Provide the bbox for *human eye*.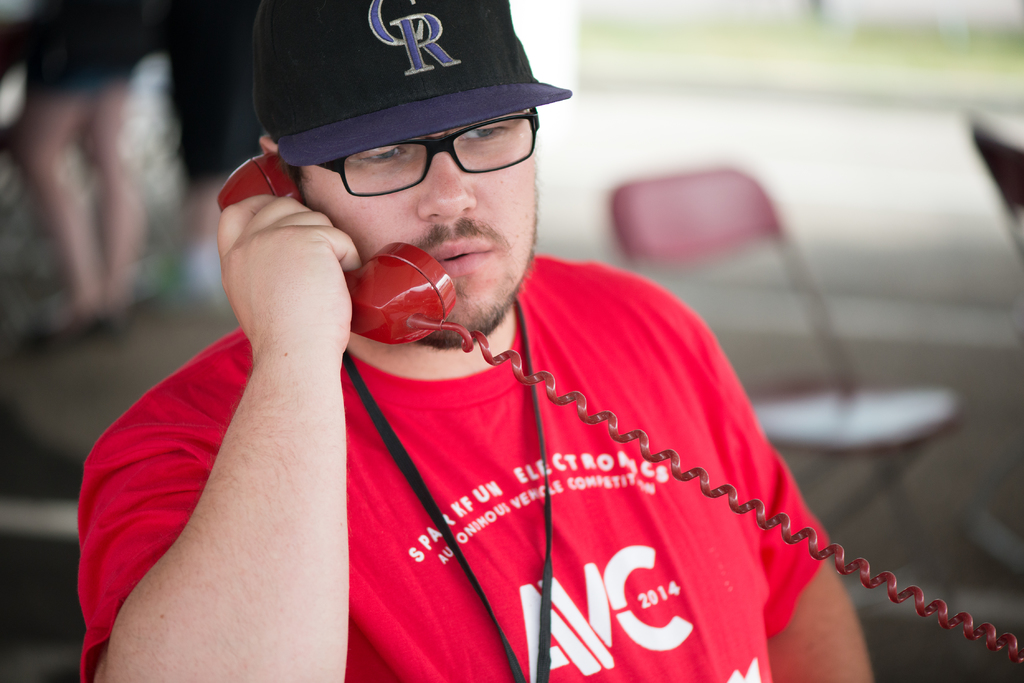
<region>451, 121, 513, 145</region>.
